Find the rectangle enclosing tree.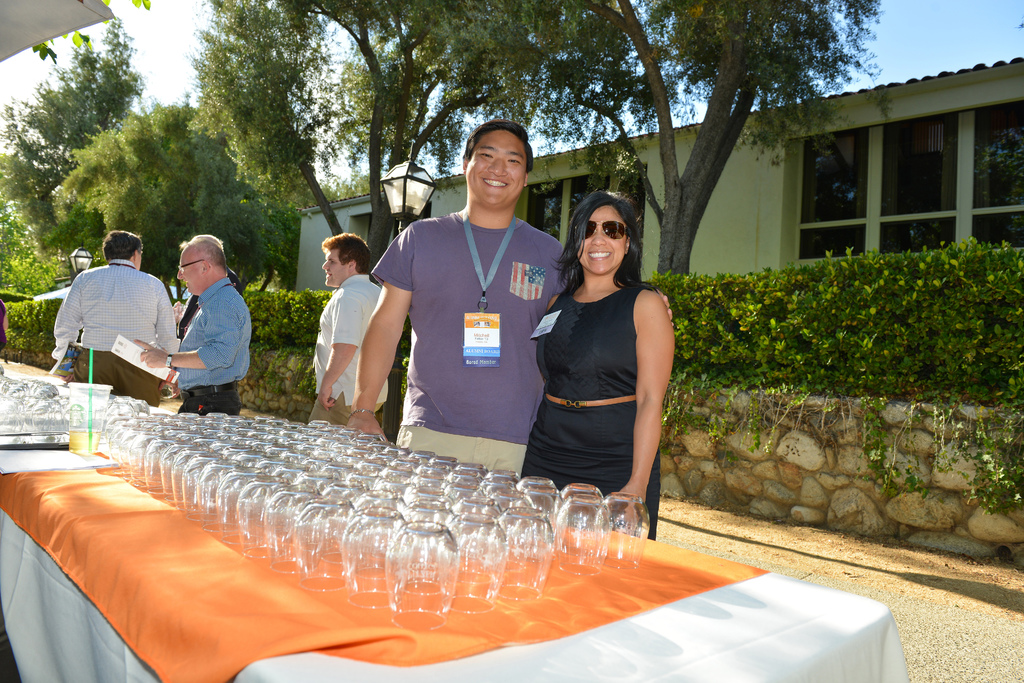
51:104:251:273.
